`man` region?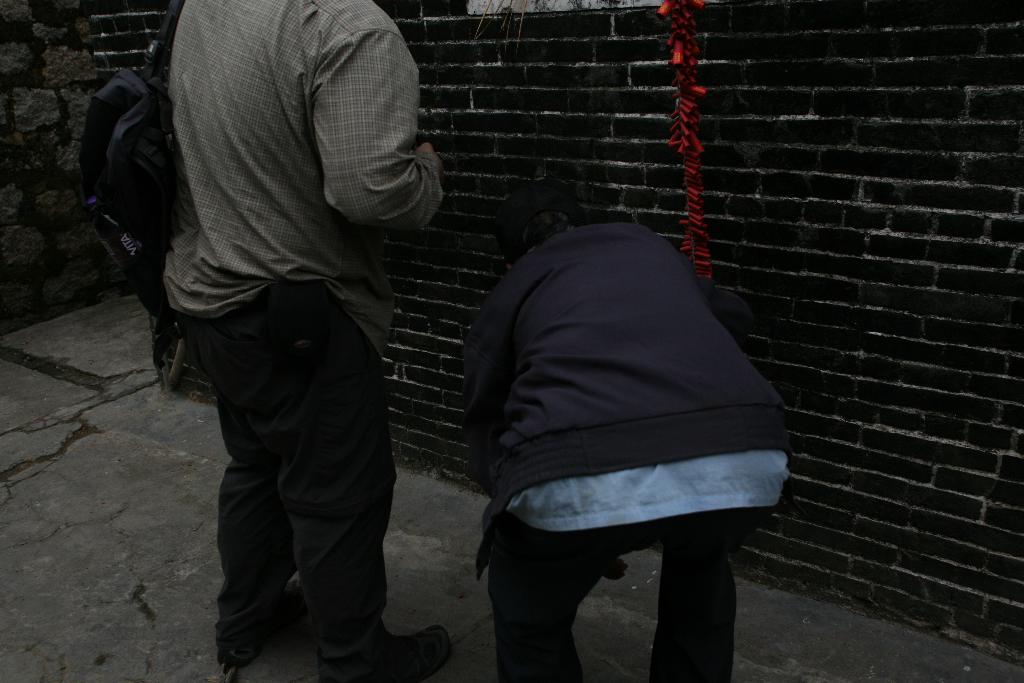
<bbox>476, 215, 792, 682</bbox>
